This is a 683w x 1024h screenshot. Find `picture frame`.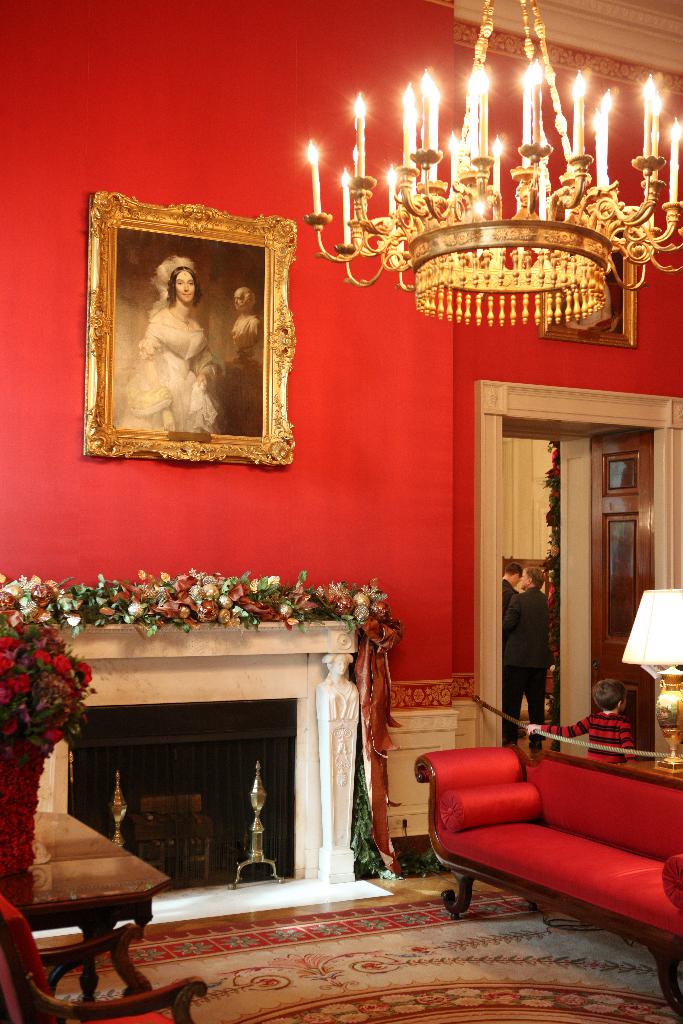
Bounding box: detection(53, 194, 309, 461).
